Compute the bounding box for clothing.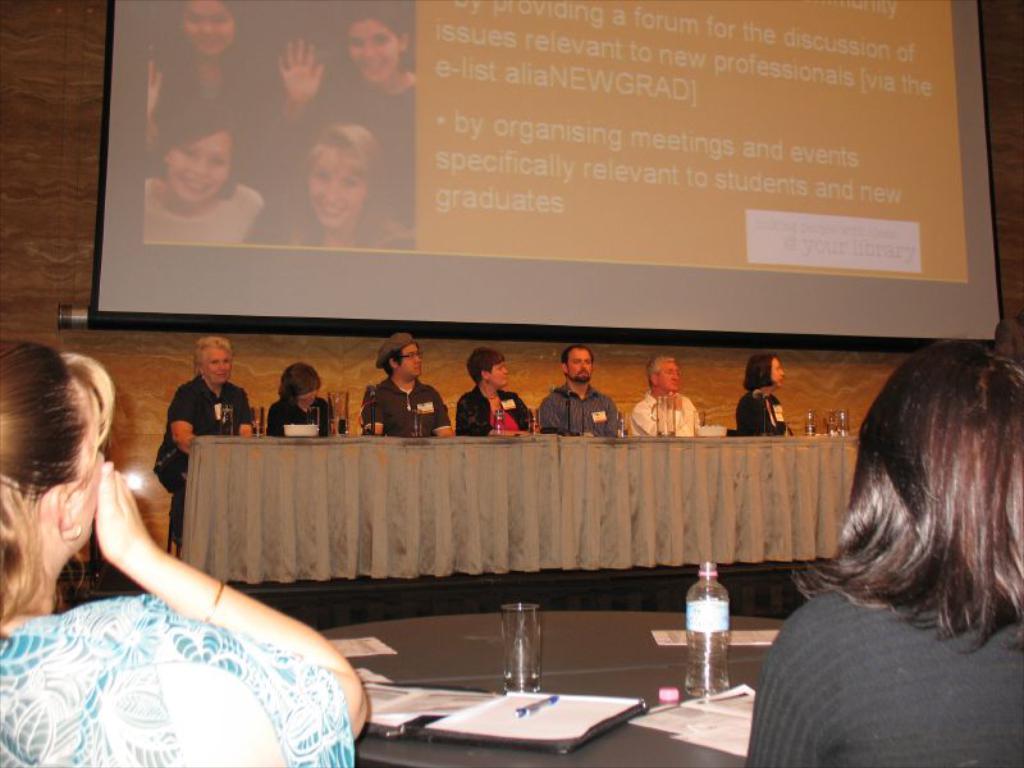
[x1=133, y1=188, x2=268, y2=244].
